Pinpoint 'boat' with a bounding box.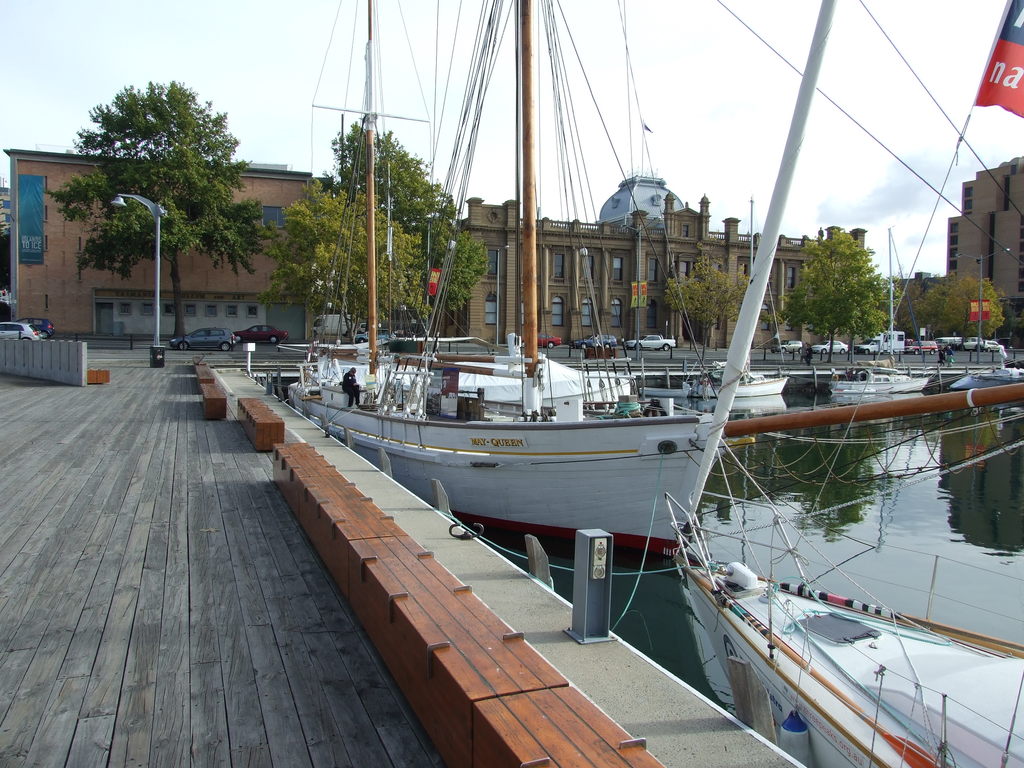
[685,193,791,397].
